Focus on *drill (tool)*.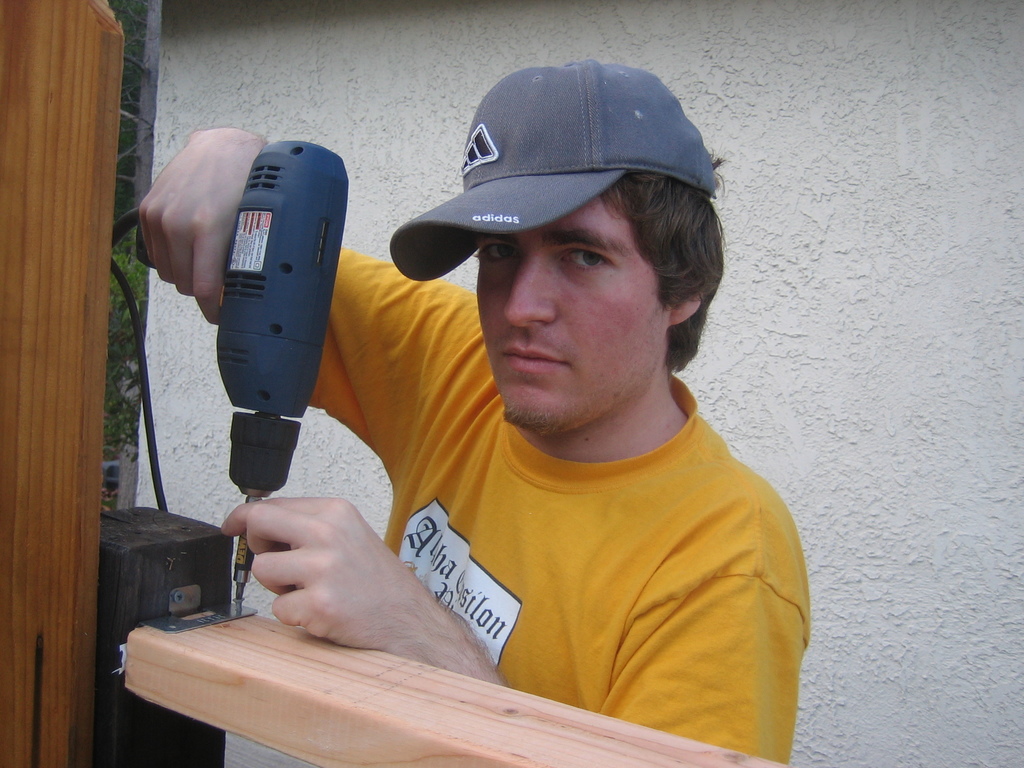
Focused at select_region(132, 136, 347, 610).
